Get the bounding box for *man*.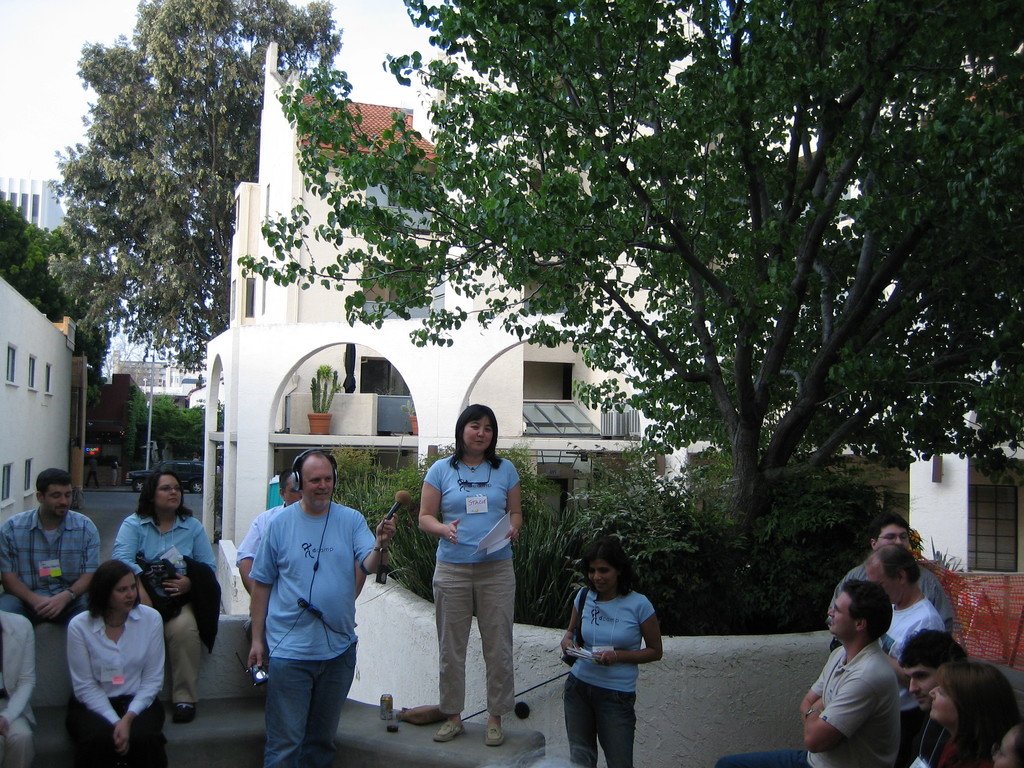
<bbox>236, 468, 367, 691</bbox>.
